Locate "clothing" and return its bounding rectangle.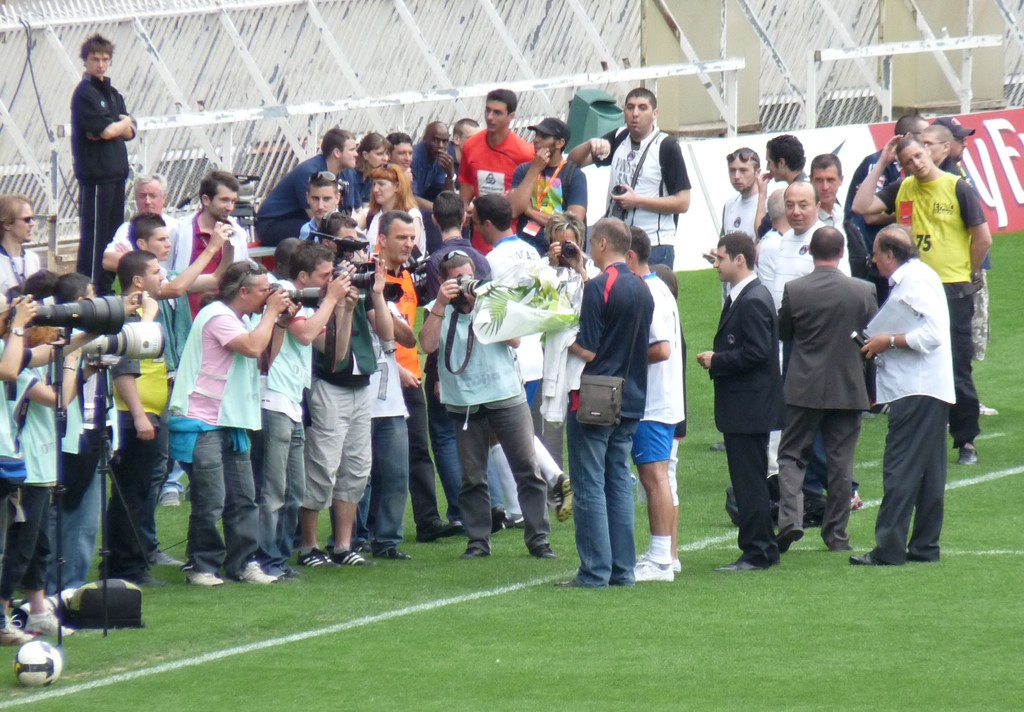
x1=69 y1=74 x2=132 y2=286.
